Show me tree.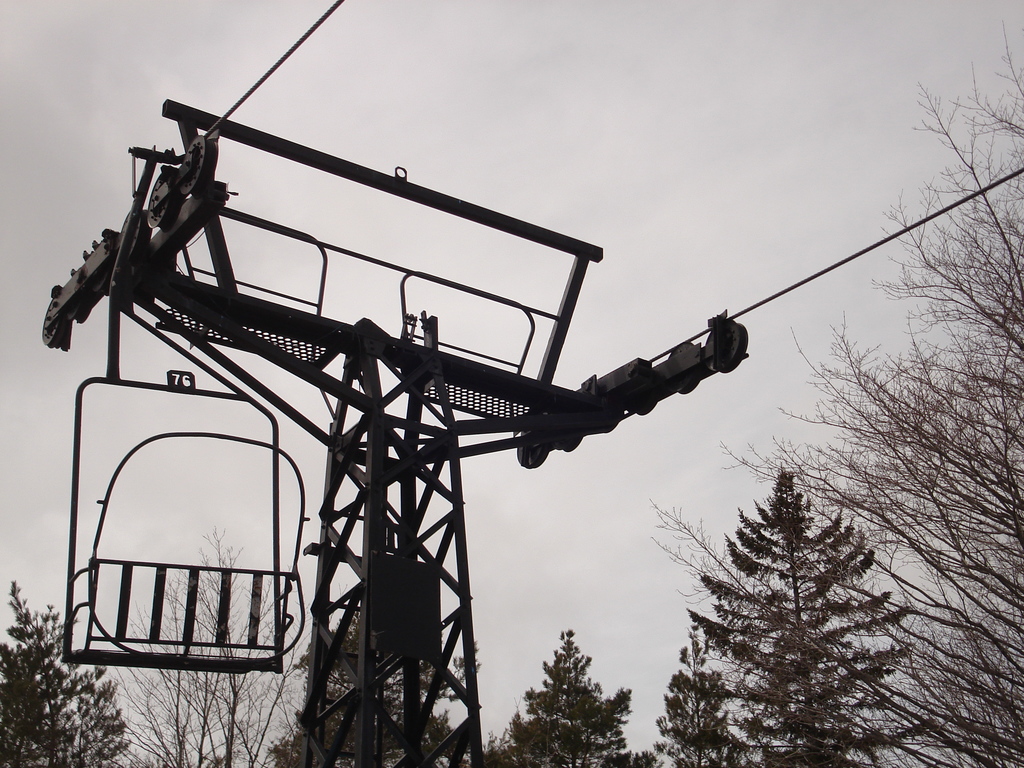
tree is here: [left=1, top=559, right=143, bottom=767].
